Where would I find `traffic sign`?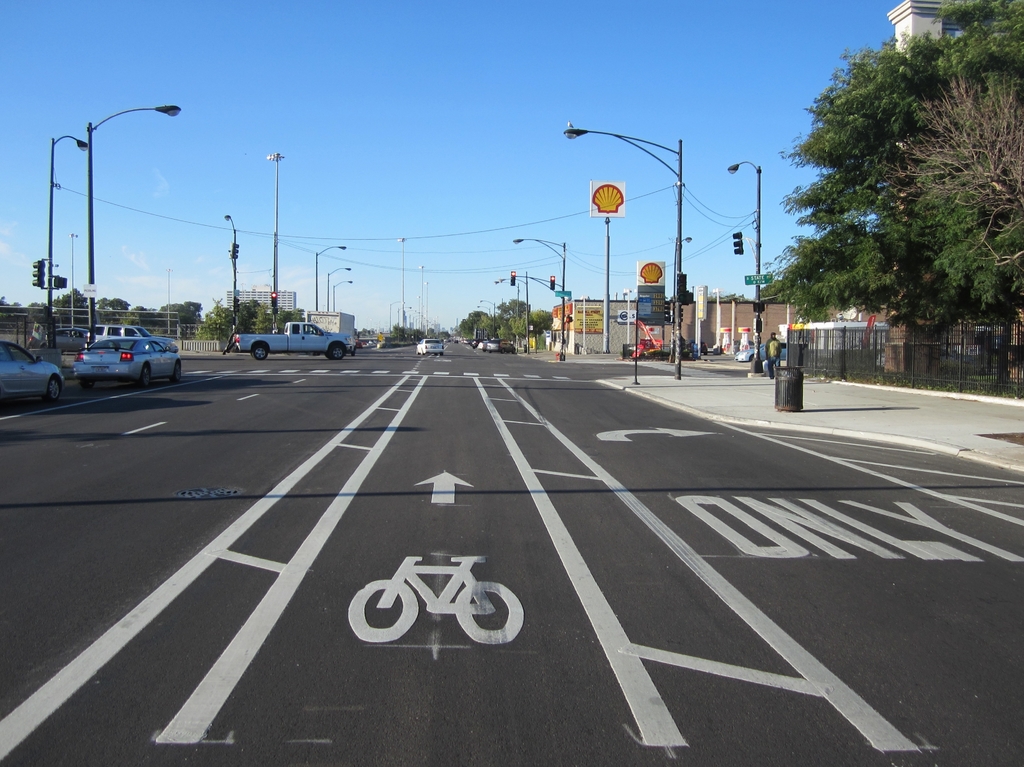
At 419:467:476:509.
